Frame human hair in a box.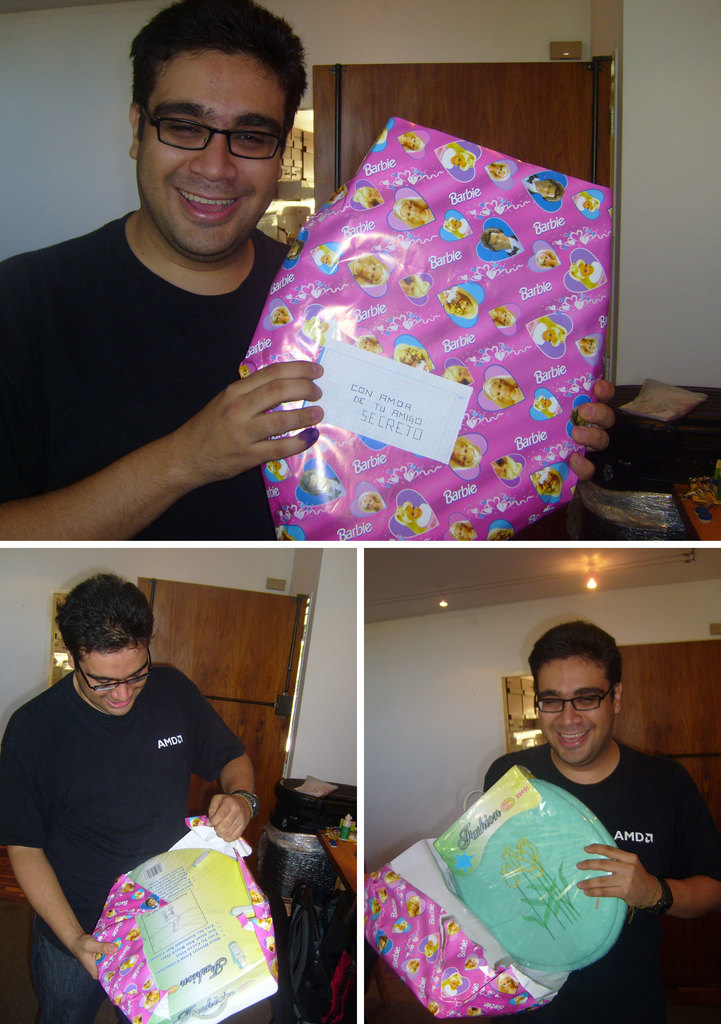
[441,215,467,237].
